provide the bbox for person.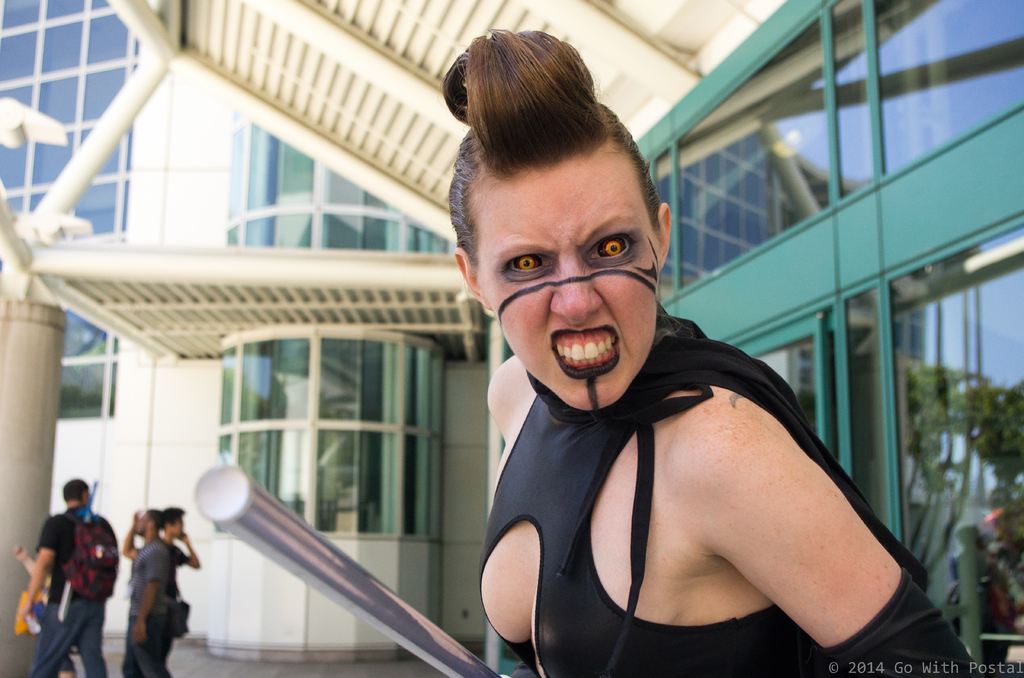
<bbox>28, 479, 103, 674</bbox>.
